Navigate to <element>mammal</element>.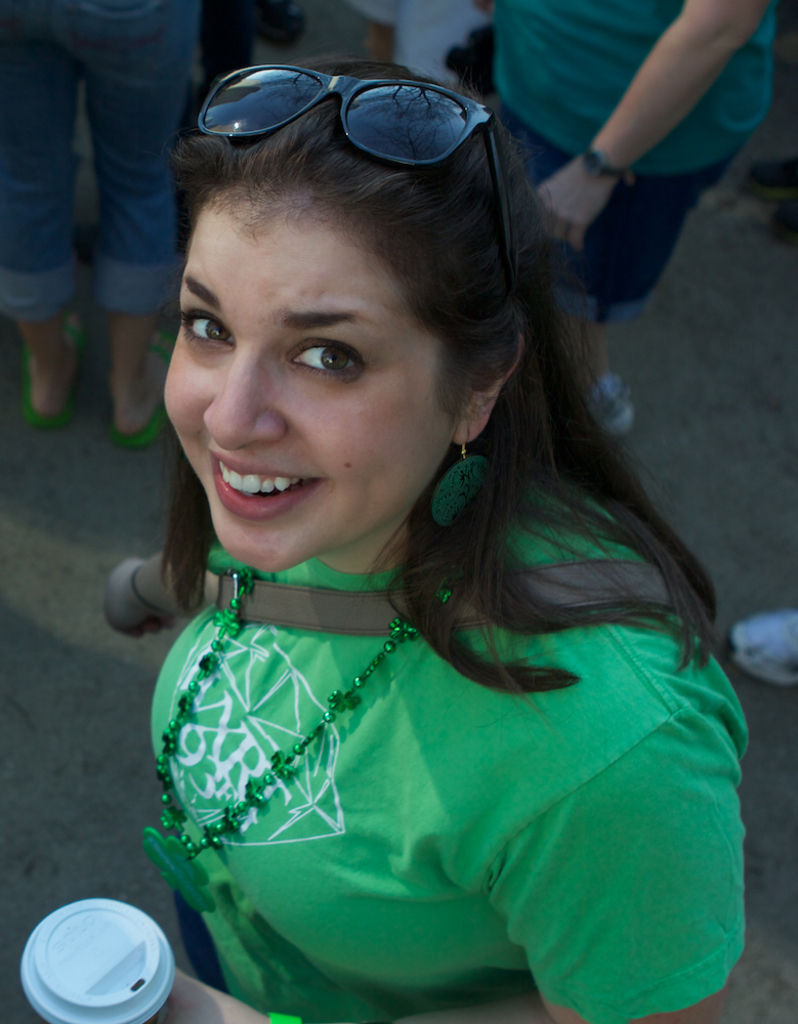
Navigation target: 0:0:195:446.
